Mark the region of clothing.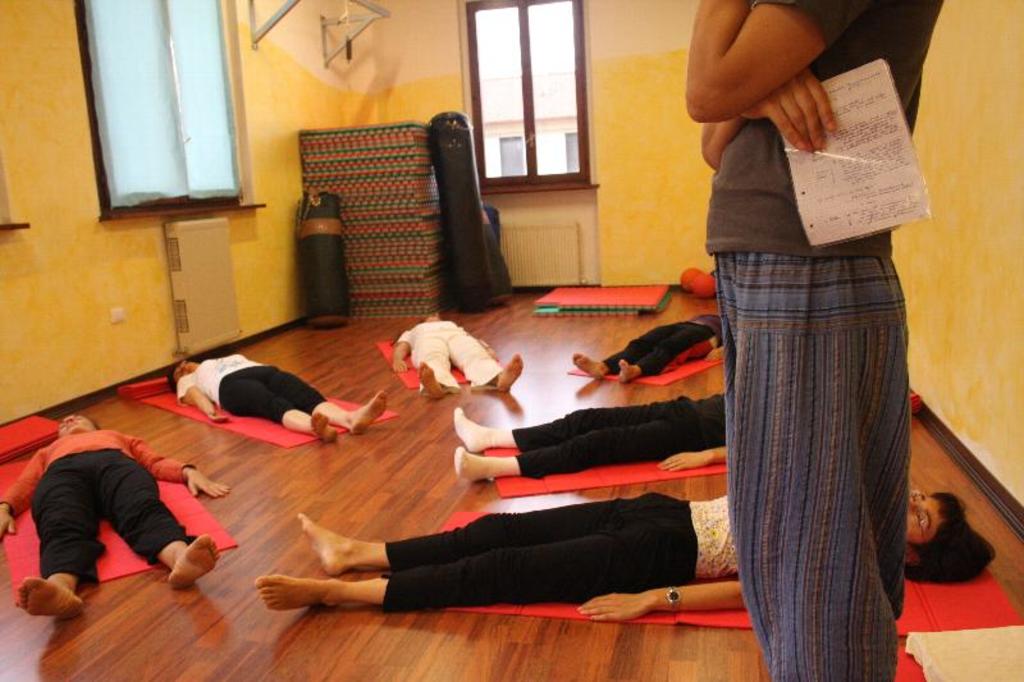
Region: rect(383, 315, 495, 386).
